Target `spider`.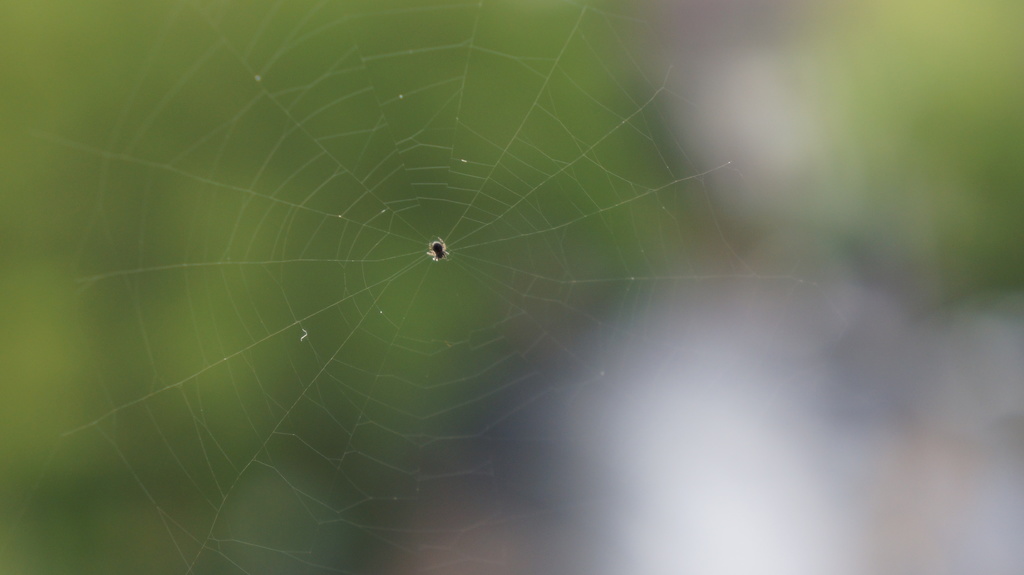
Target region: locate(426, 235, 451, 265).
